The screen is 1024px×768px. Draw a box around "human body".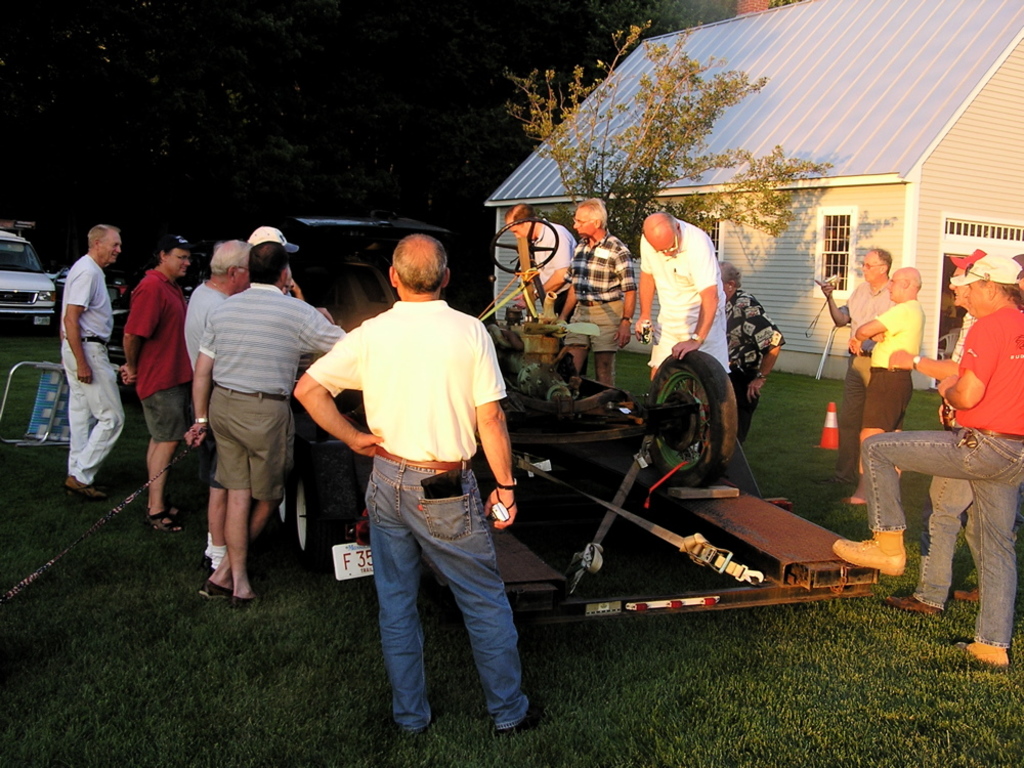
region(890, 308, 984, 615).
